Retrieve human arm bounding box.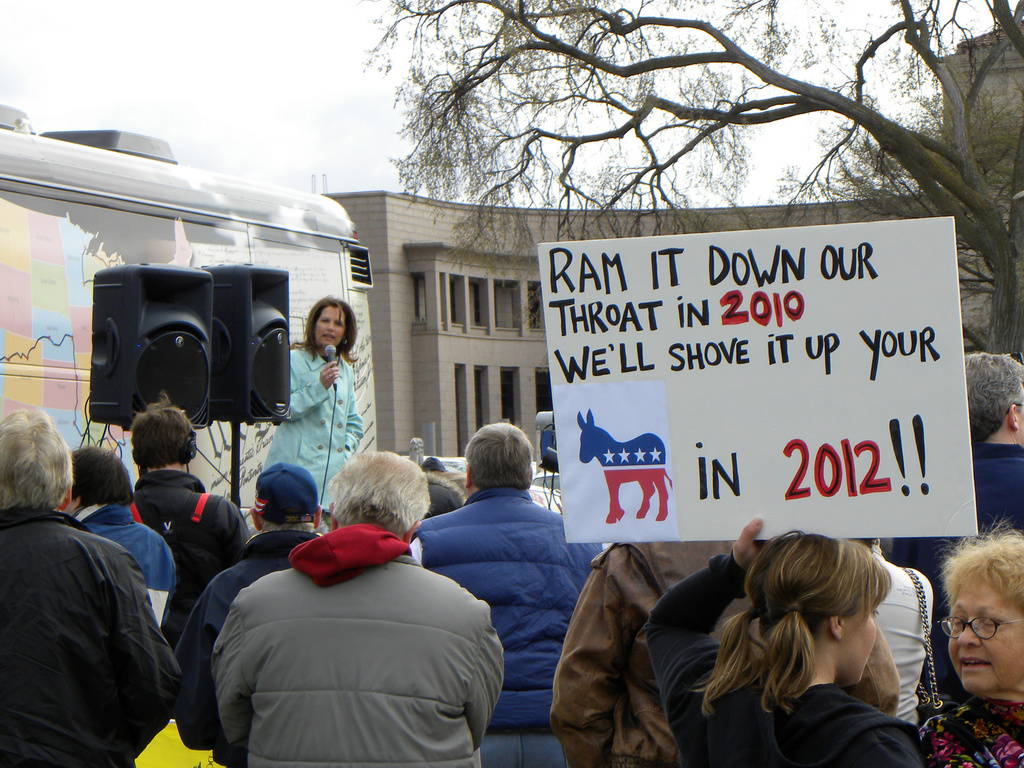
Bounding box: {"x1": 122, "y1": 546, "x2": 182, "y2": 723}.
